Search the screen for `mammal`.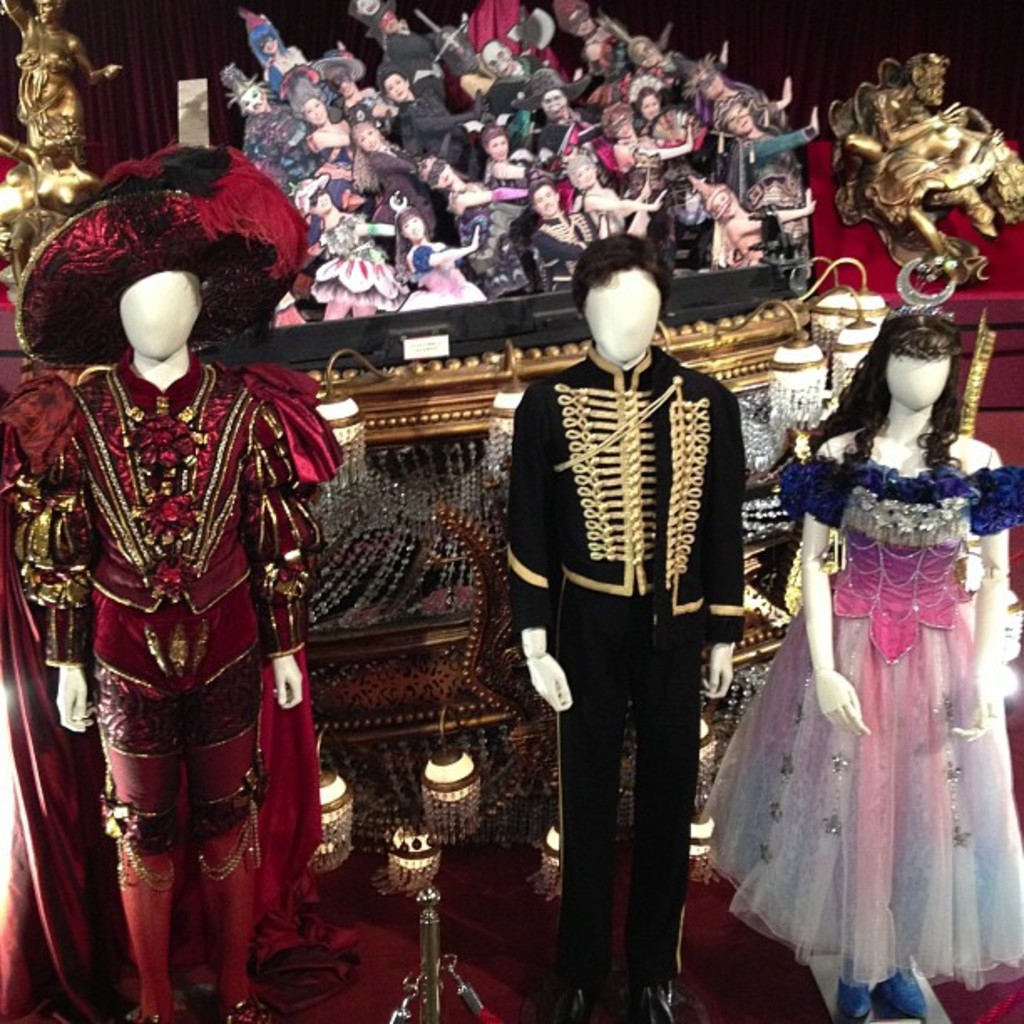
Found at detection(0, 0, 120, 162).
